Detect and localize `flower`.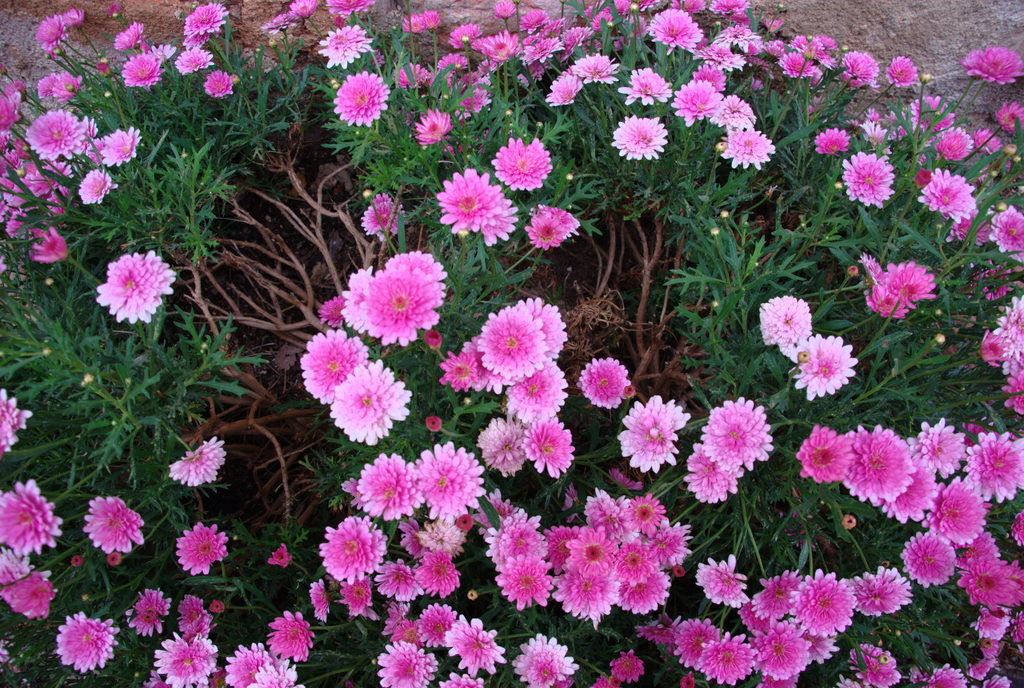
Localized at [x1=158, y1=633, x2=216, y2=685].
